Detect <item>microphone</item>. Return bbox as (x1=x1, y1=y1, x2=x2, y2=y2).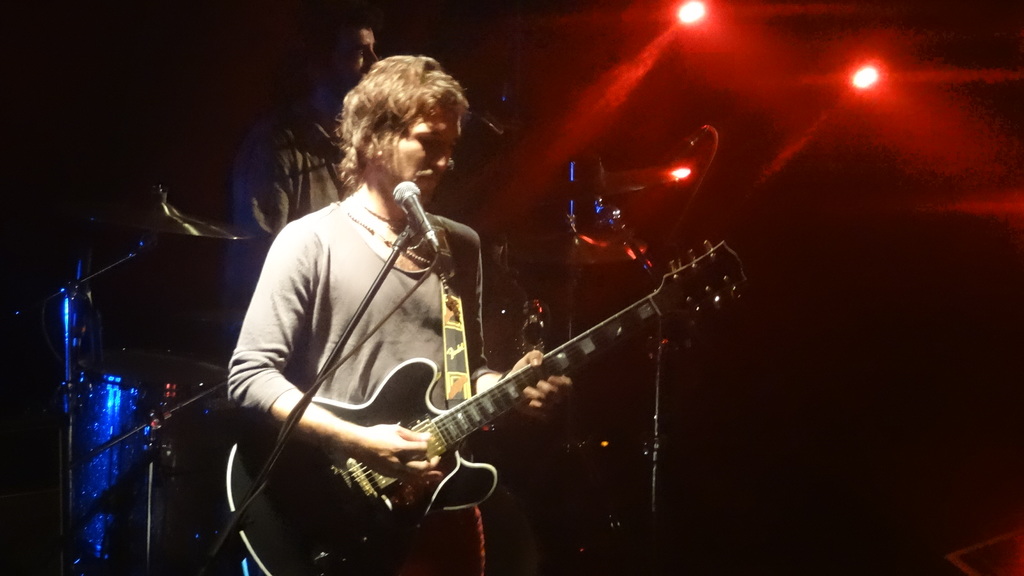
(x1=392, y1=179, x2=435, y2=233).
